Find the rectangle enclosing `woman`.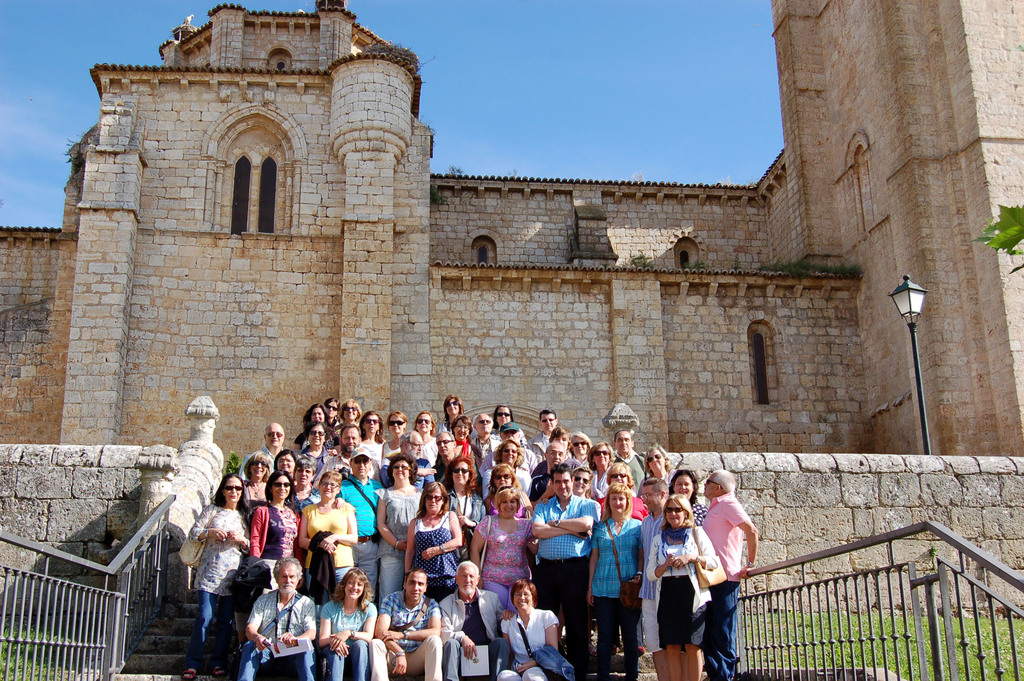
356,409,390,462.
